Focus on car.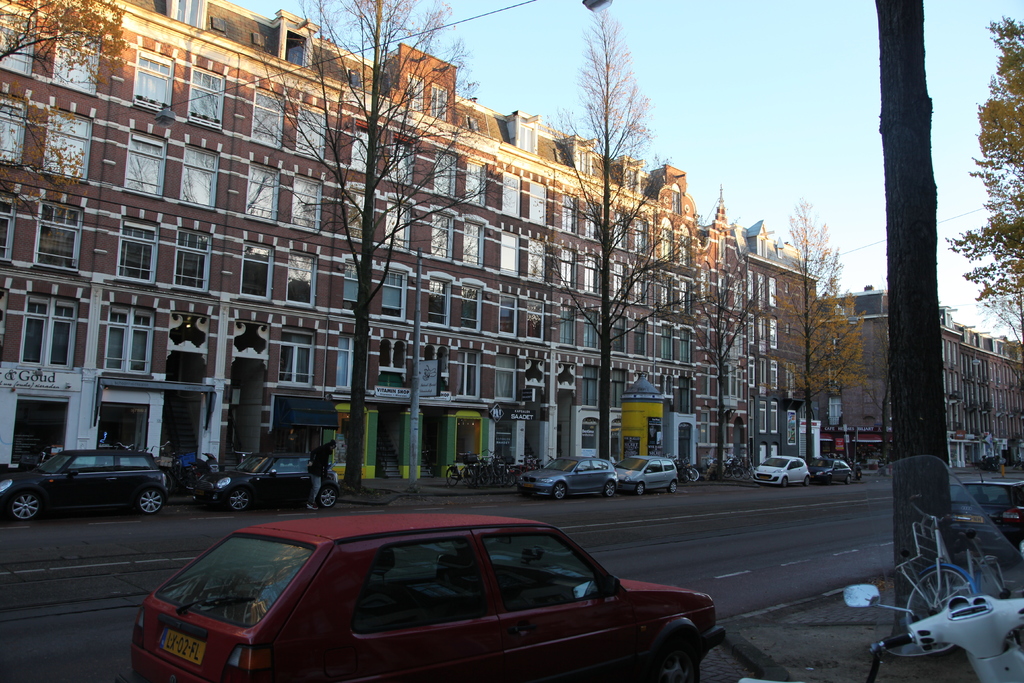
Focused at 517, 456, 618, 498.
